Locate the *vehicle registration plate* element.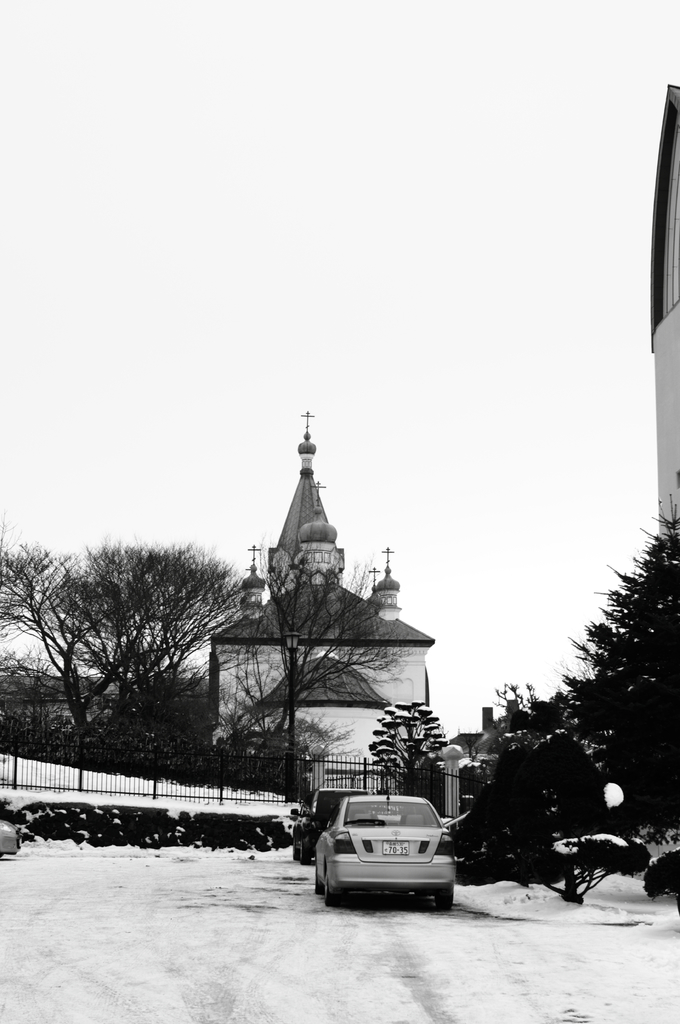
Element bbox: (left=382, top=840, right=409, bottom=856).
